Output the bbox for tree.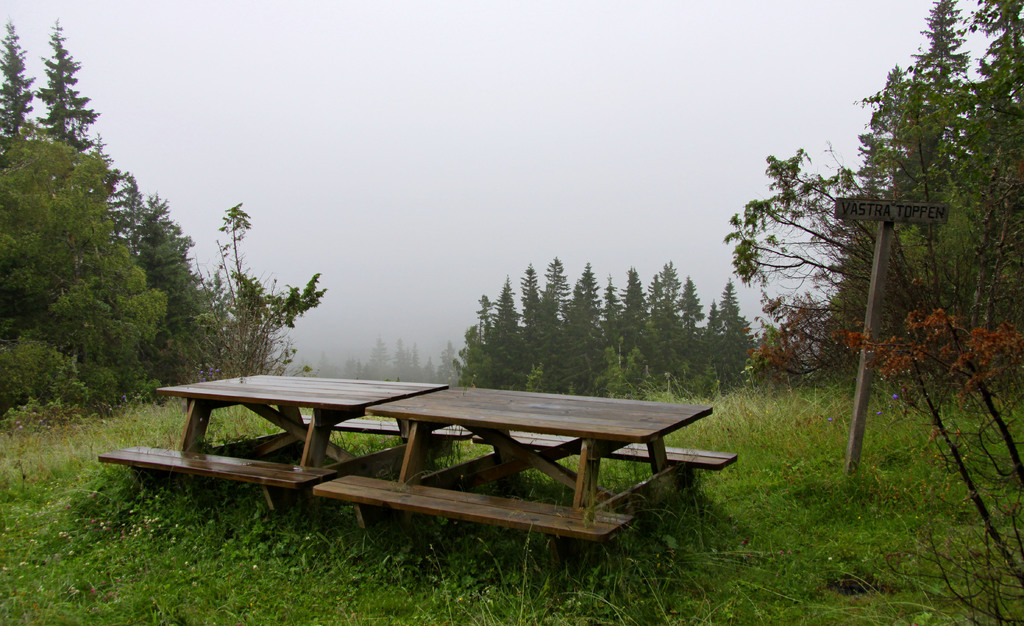
[x1=3, y1=113, x2=328, y2=422].
